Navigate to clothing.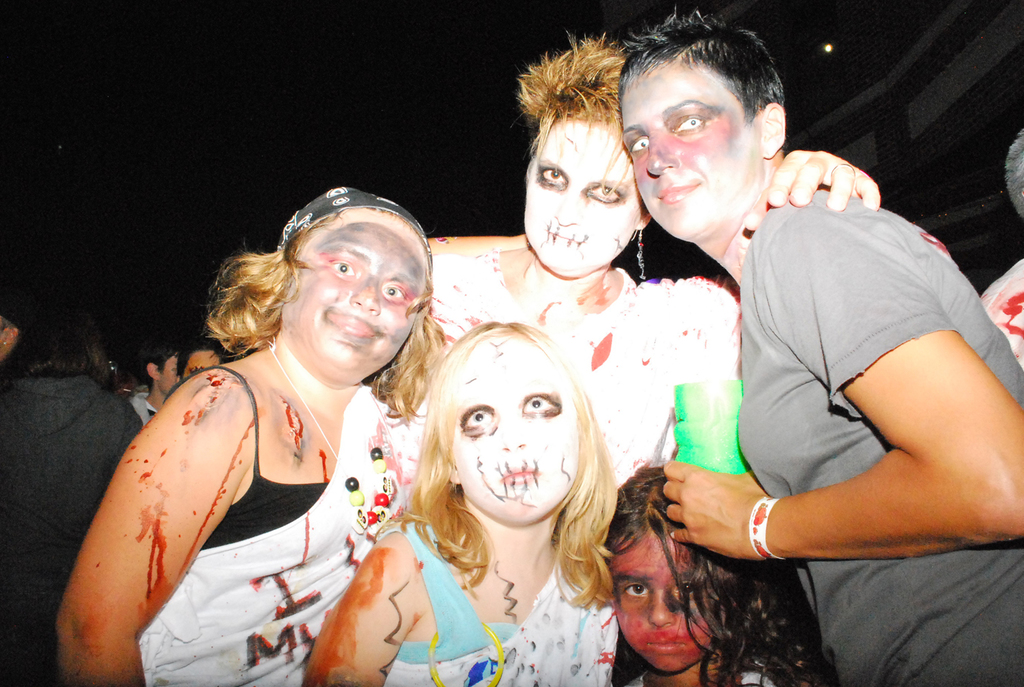
Navigation target: bbox(677, 132, 991, 626).
